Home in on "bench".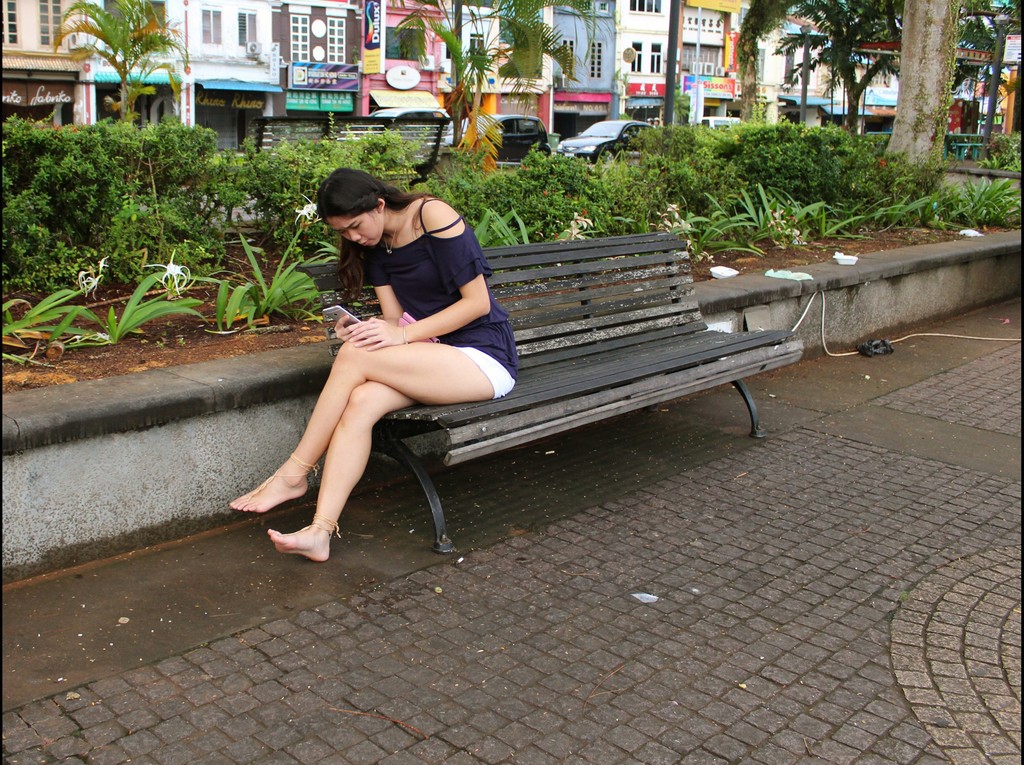
Homed in at l=218, t=218, r=817, b=572.
